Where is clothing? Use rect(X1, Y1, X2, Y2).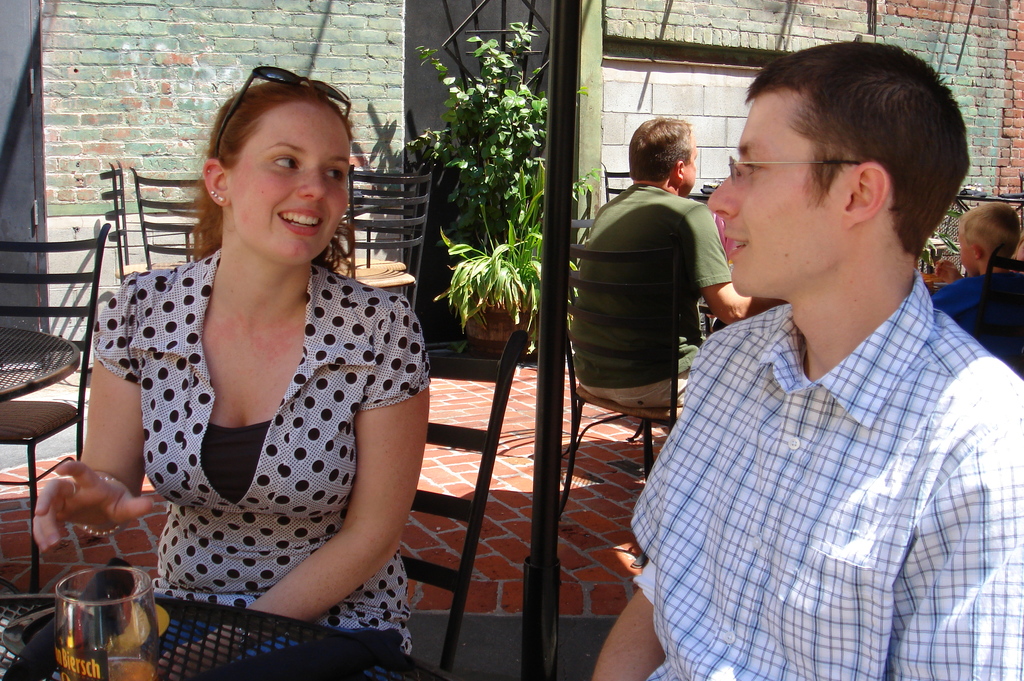
rect(115, 208, 419, 623).
